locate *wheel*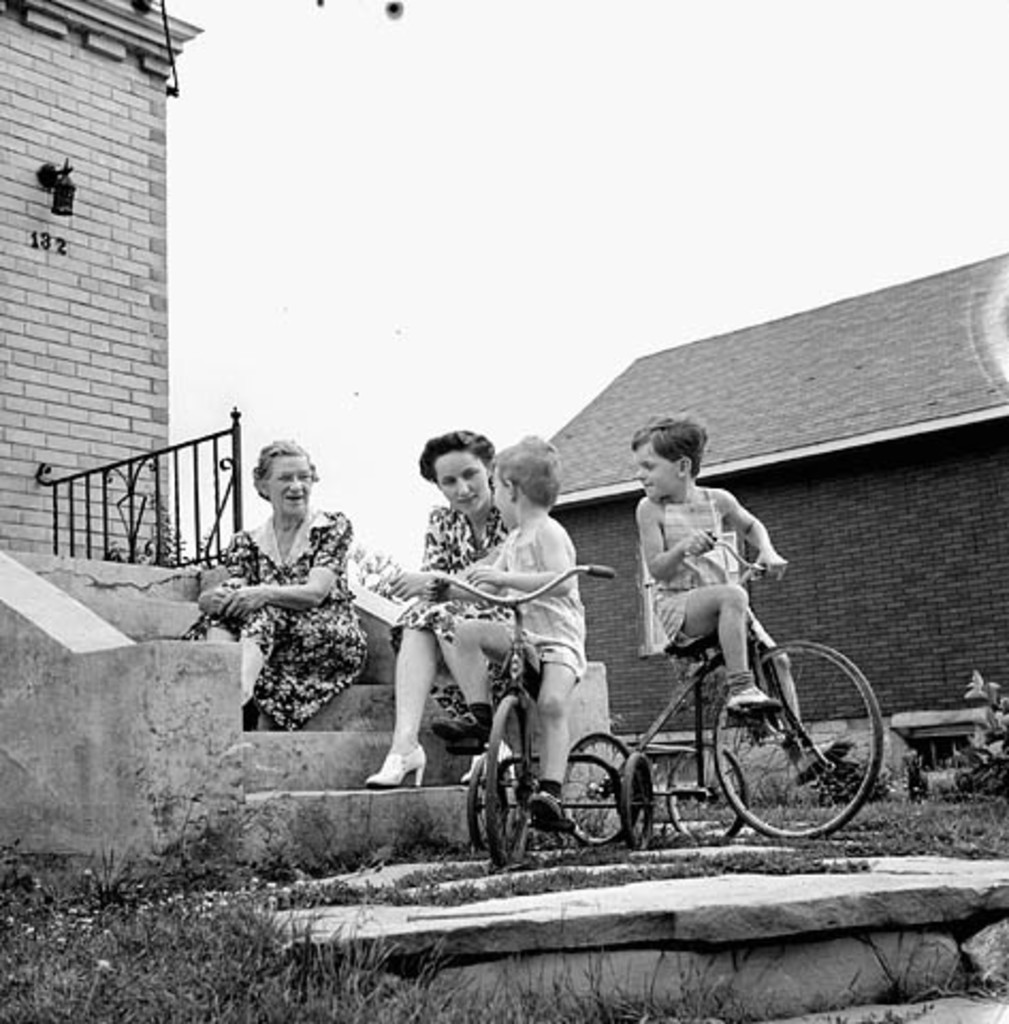
484,695,540,868
